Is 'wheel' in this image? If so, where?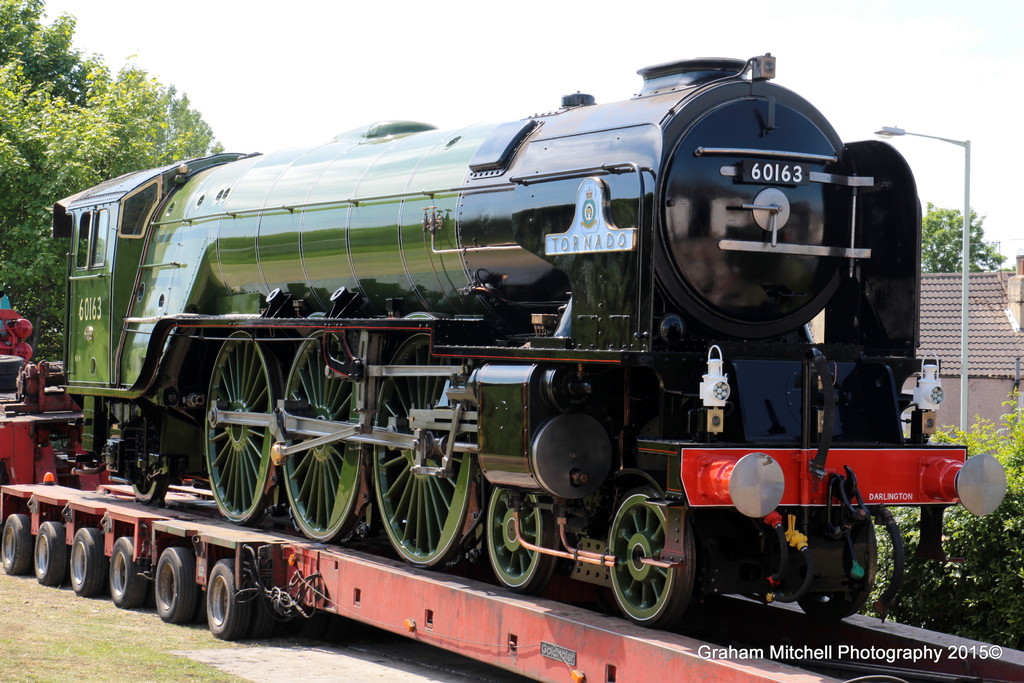
Yes, at l=279, t=331, r=364, b=539.
